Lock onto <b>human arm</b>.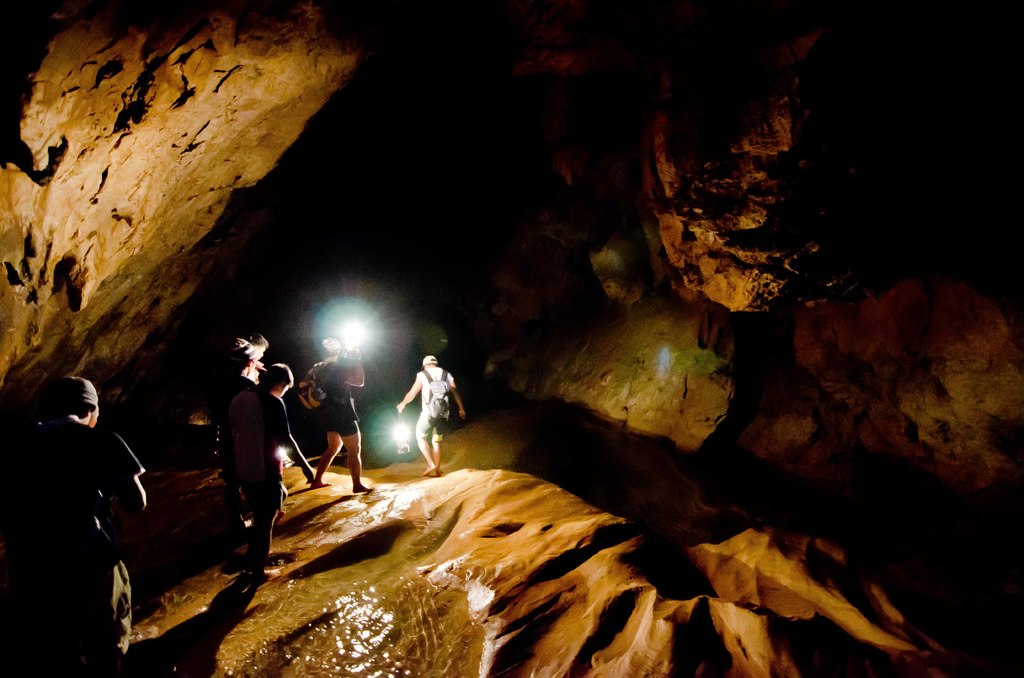
Locked: x1=446, y1=375, x2=467, y2=417.
